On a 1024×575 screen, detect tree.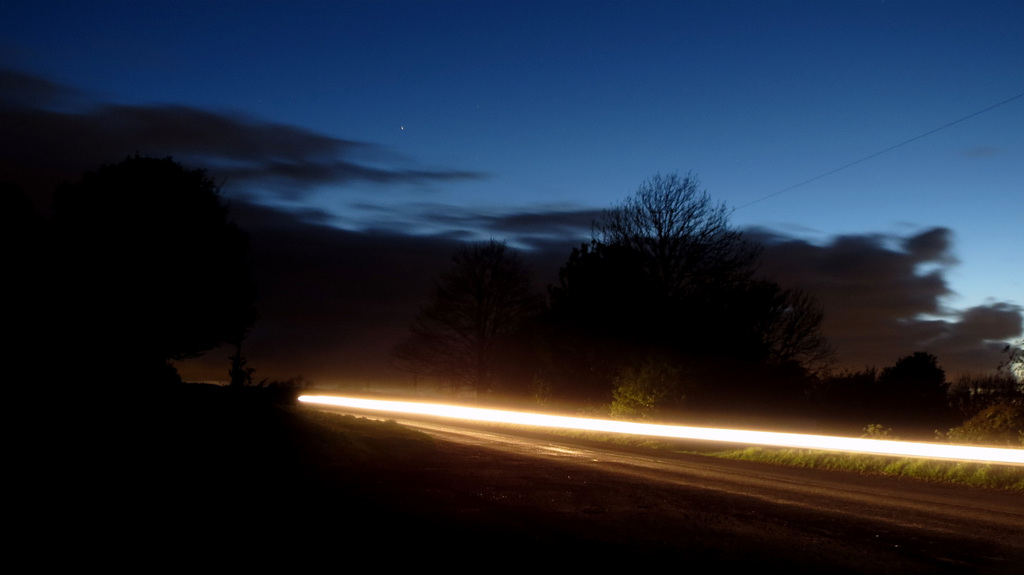
[left=587, top=165, right=840, bottom=420].
